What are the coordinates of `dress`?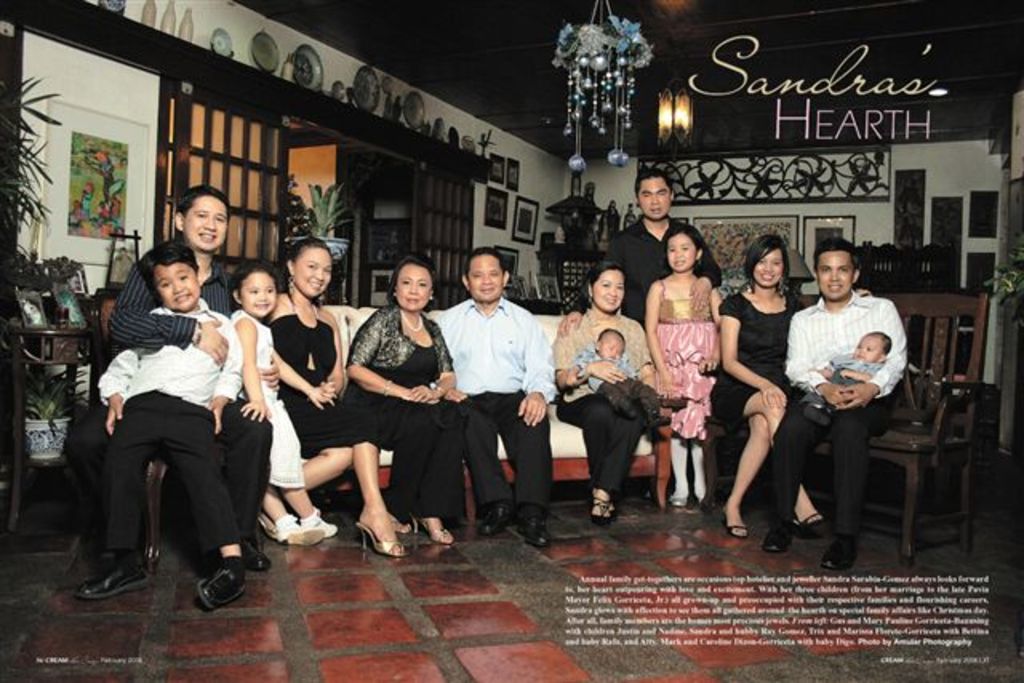
left=648, top=258, right=734, bottom=429.
